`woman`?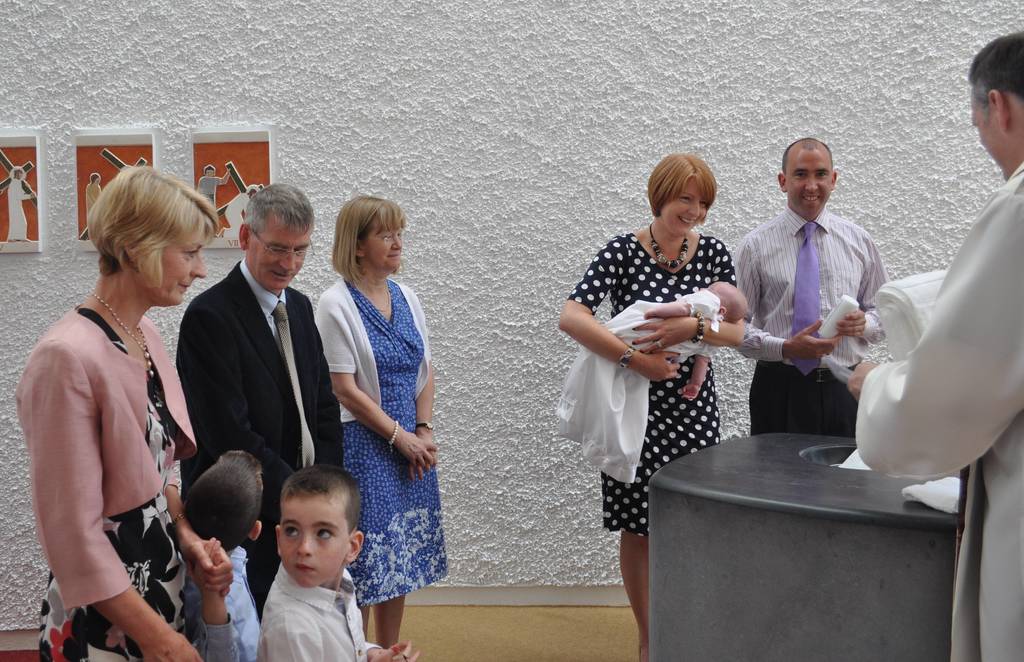
316,196,447,659
